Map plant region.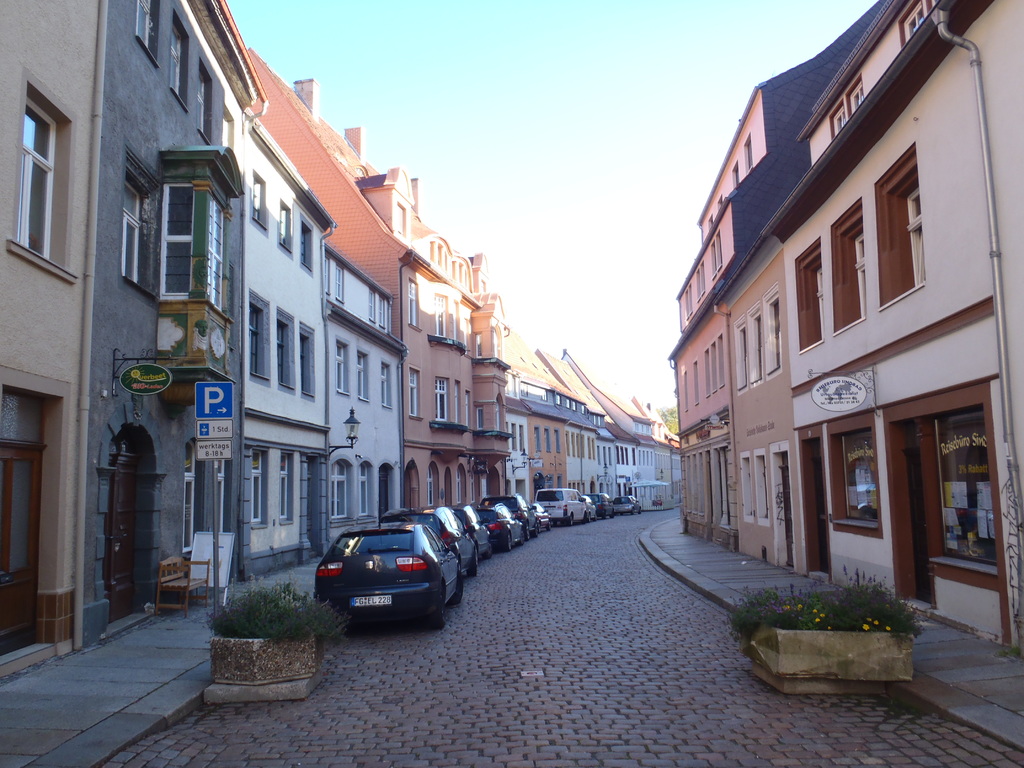
Mapped to (left=733, top=577, right=947, bottom=682).
